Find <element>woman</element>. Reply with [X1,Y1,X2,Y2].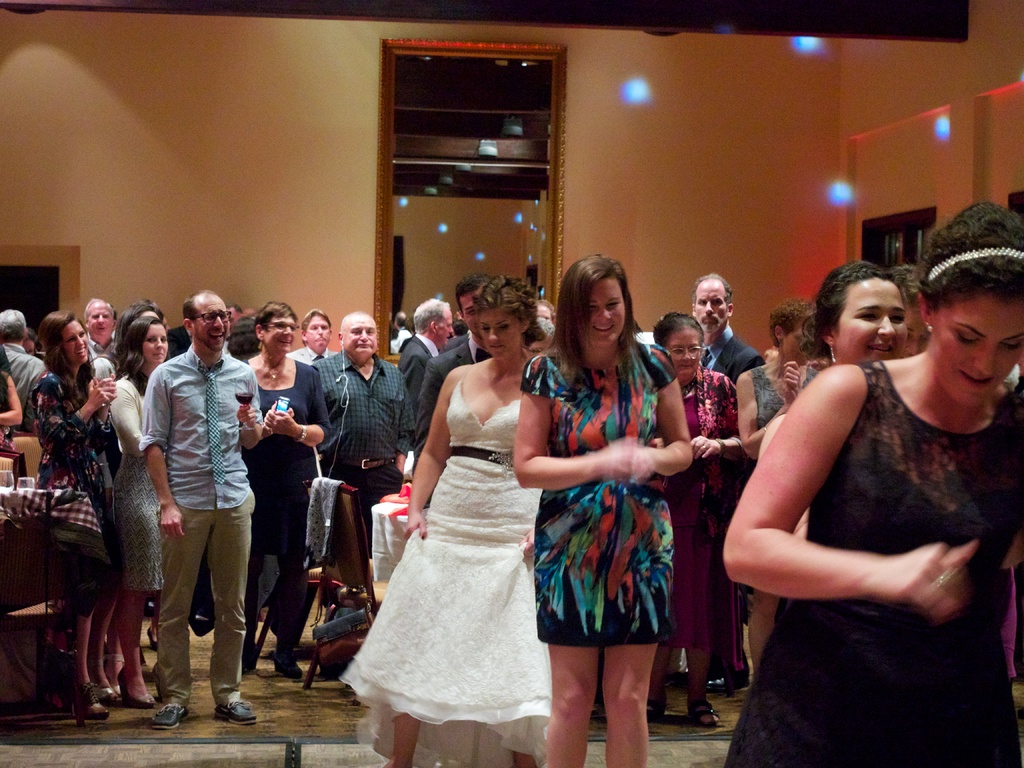
[344,276,557,748].
